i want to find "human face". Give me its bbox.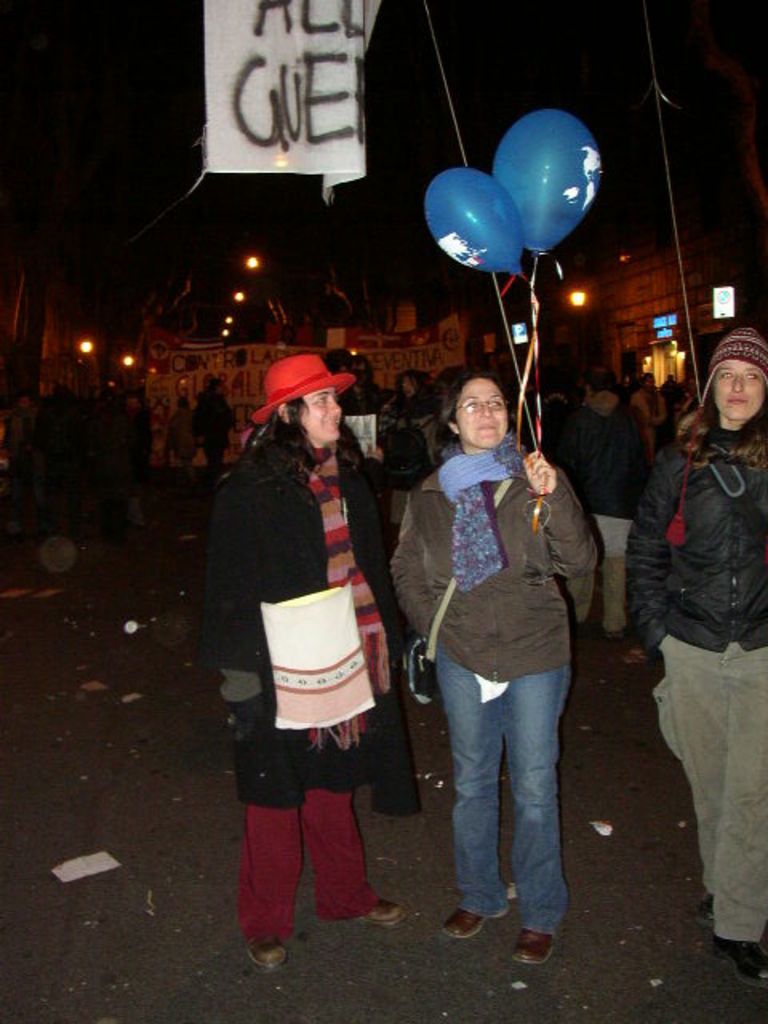
Rect(715, 358, 766, 418).
